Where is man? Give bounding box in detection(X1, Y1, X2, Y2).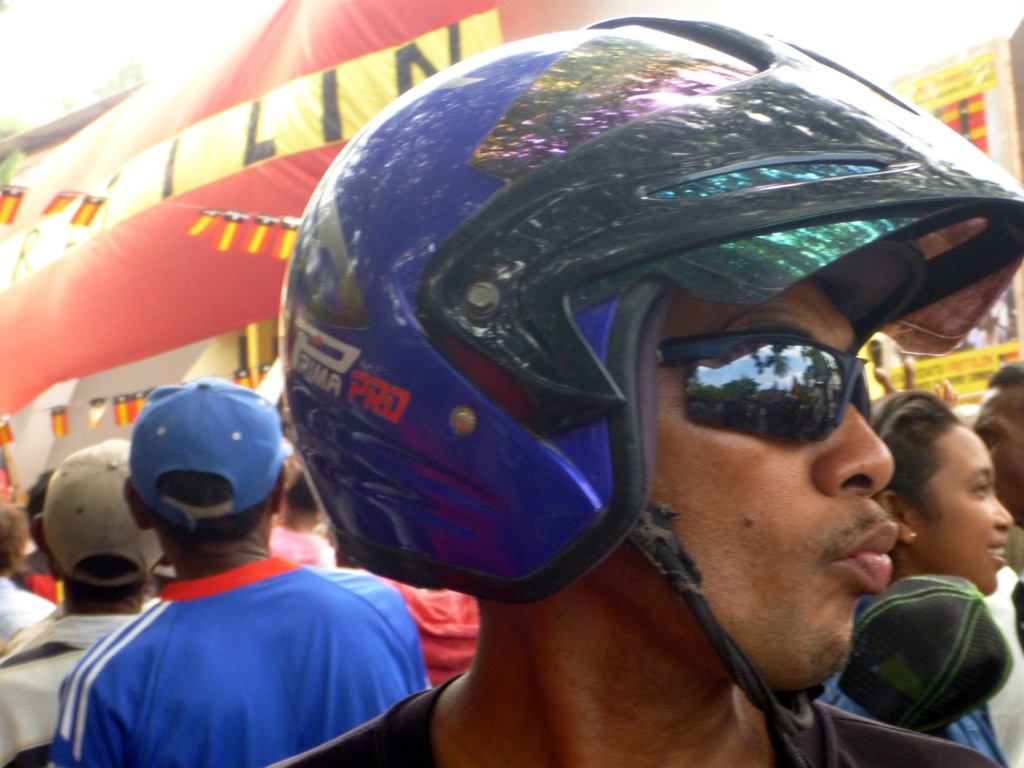
detection(274, 14, 1023, 767).
